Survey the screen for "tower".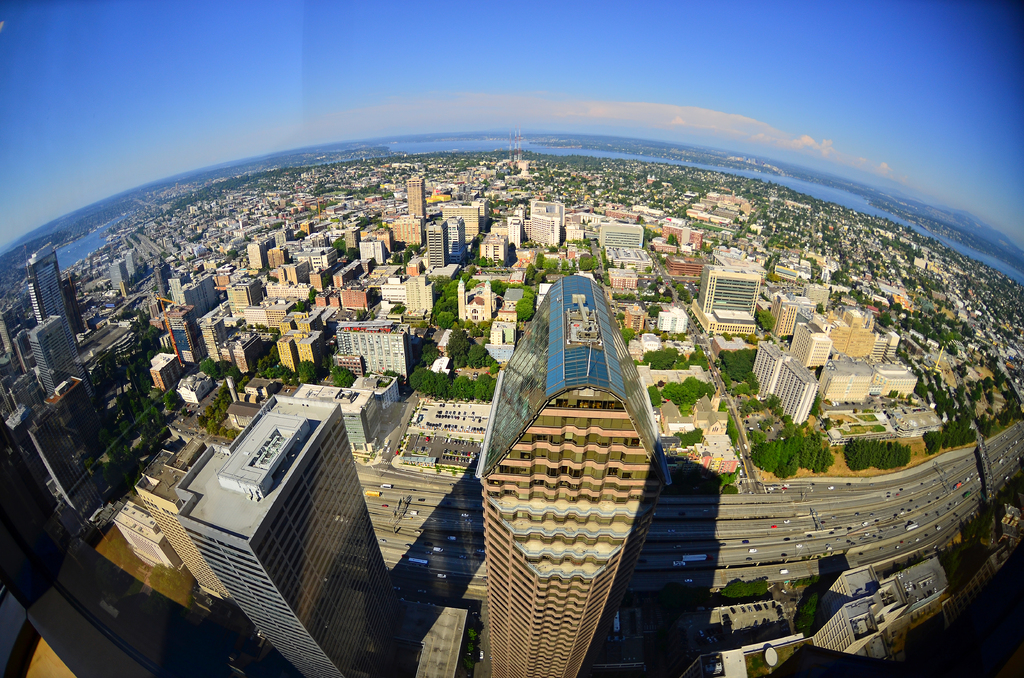
Survey found: region(444, 252, 674, 664).
